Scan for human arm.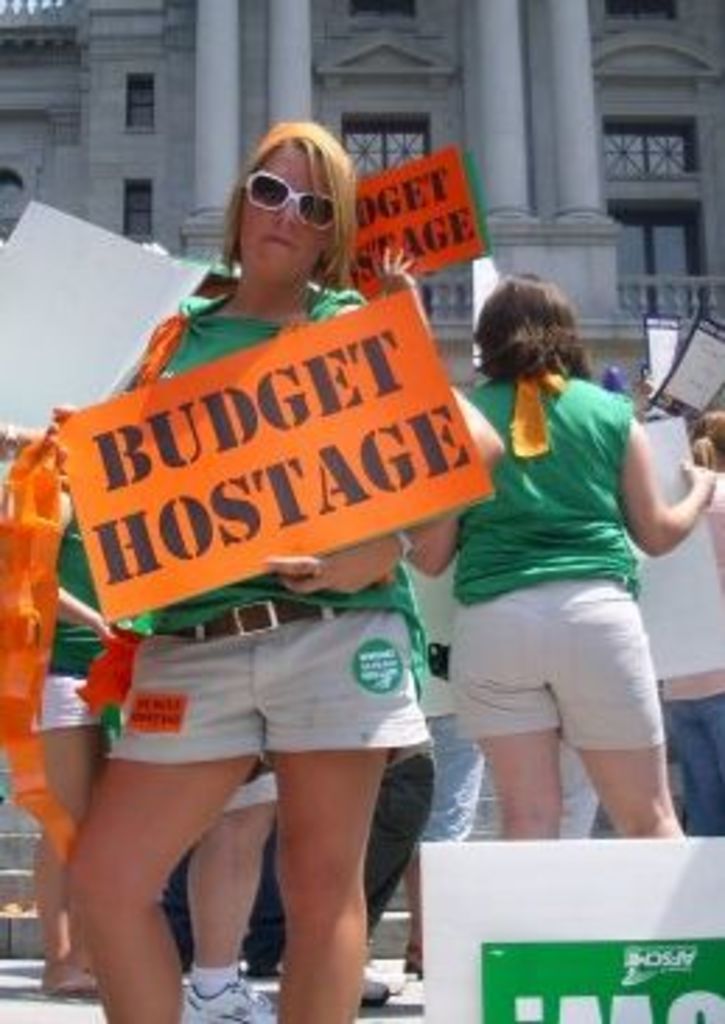
Scan result: rect(411, 383, 512, 571).
